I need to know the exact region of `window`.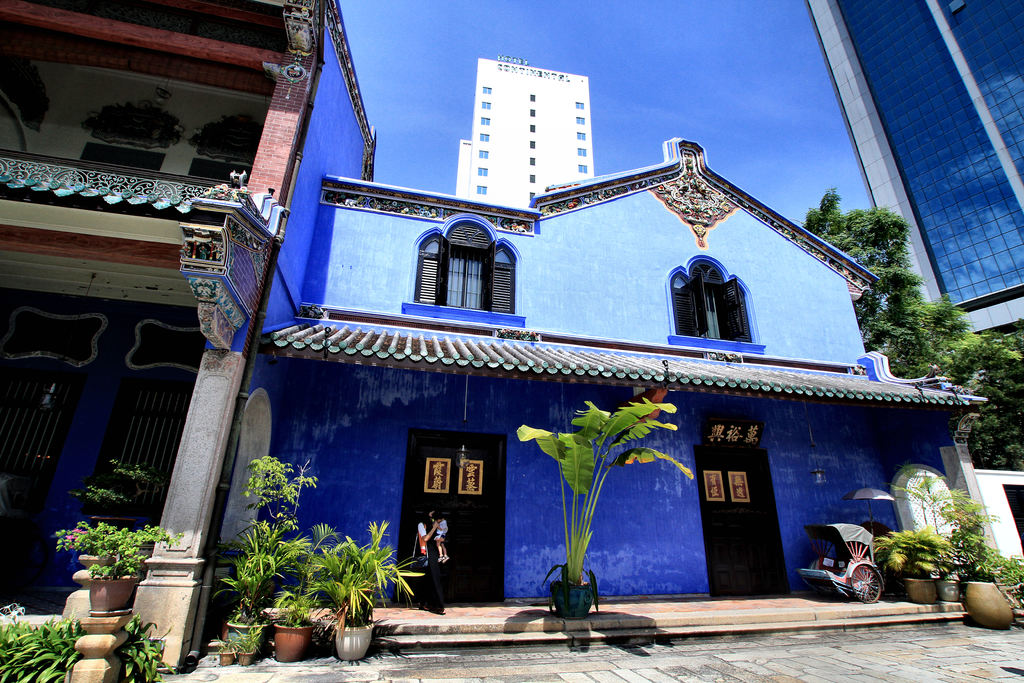
Region: detection(83, 375, 200, 525).
